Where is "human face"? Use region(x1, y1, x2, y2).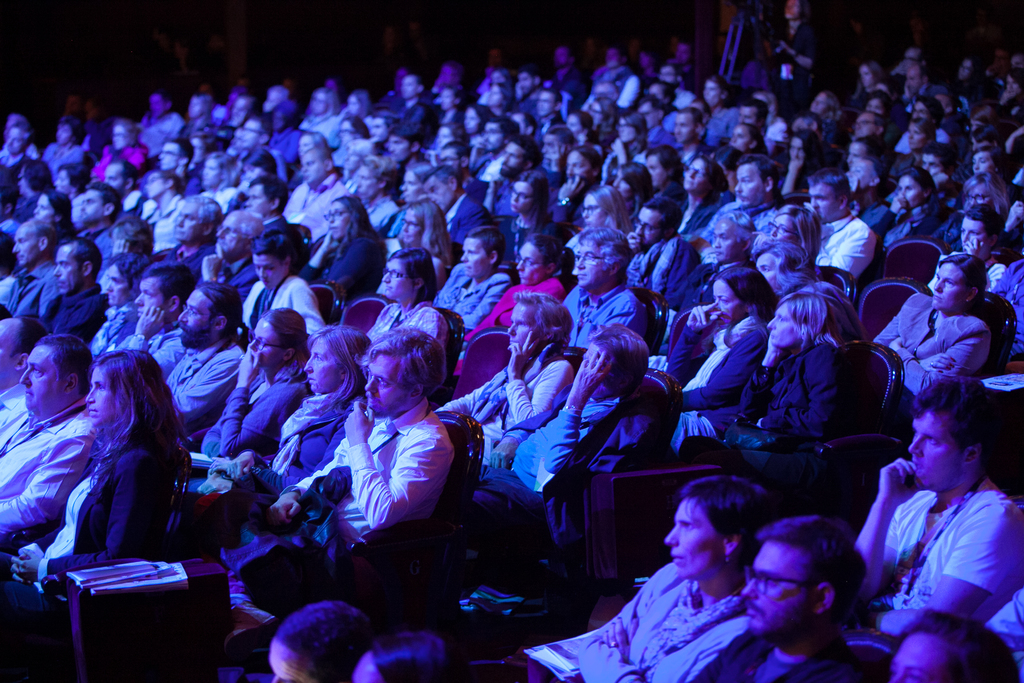
region(33, 193, 56, 227).
